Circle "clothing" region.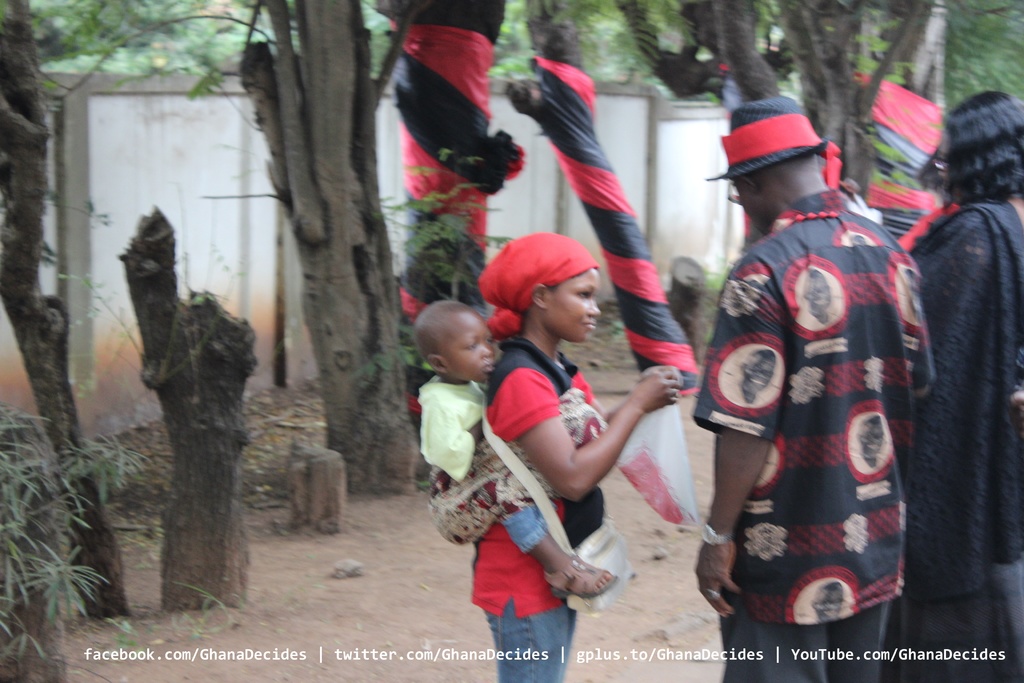
Region: locate(891, 181, 1023, 679).
